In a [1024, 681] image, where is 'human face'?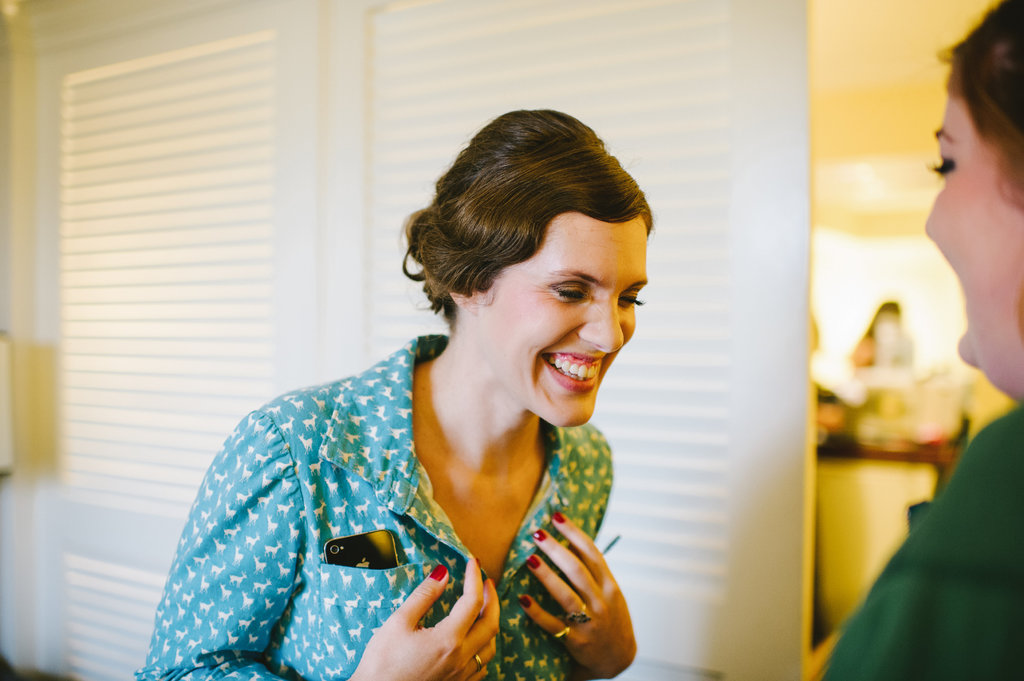
box(925, 82, 1023, 397).
